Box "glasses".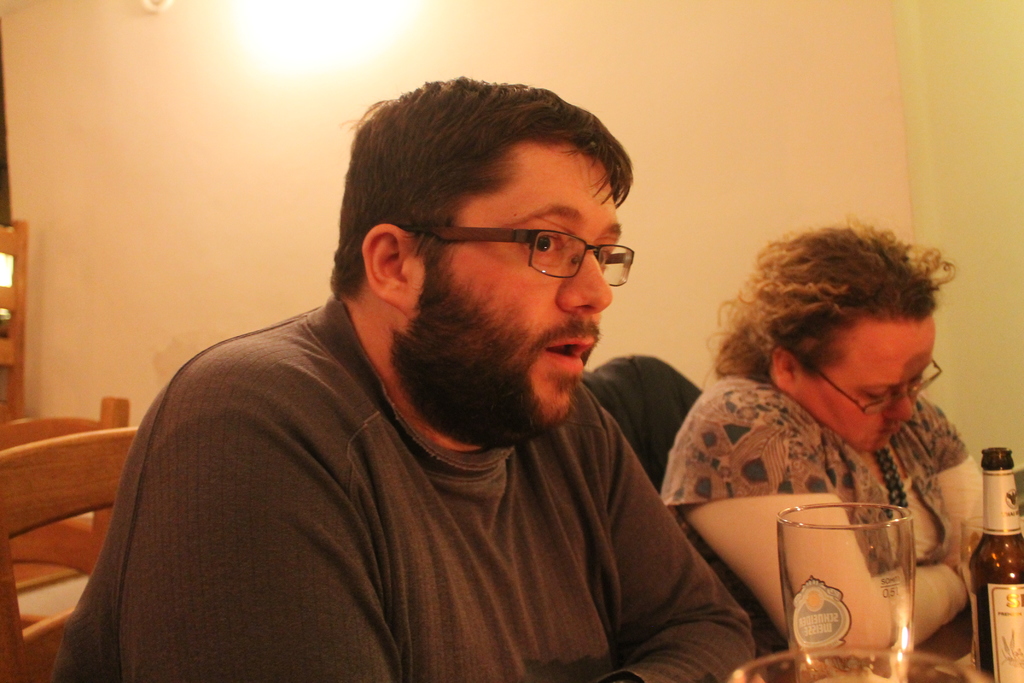
box(799, 357, 943, 415).
